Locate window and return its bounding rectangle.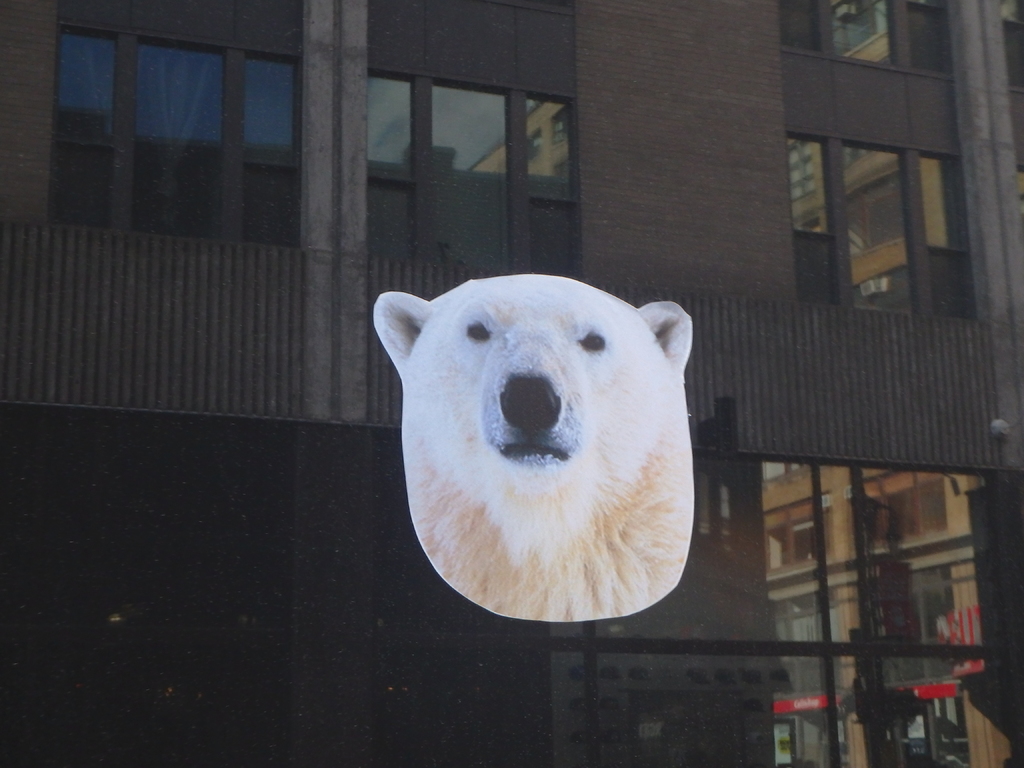
[left=37, top=26, right=308, bottom=253].
